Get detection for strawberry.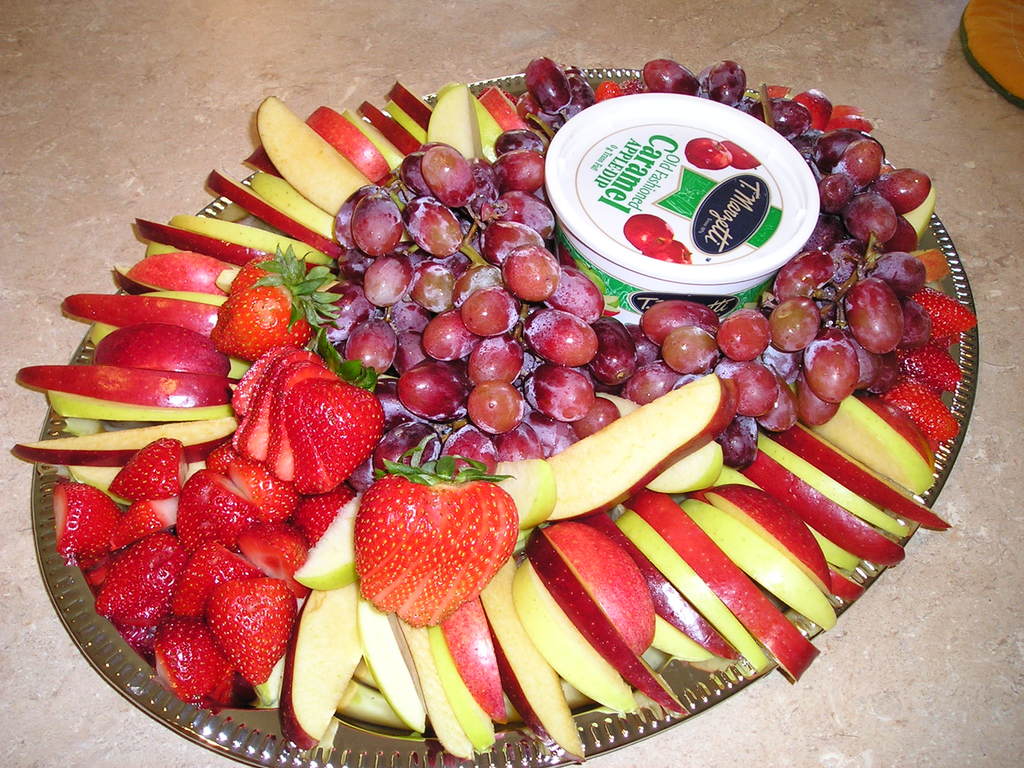
Detection: [x1=622, y1=72, x2=648, y2=93].
